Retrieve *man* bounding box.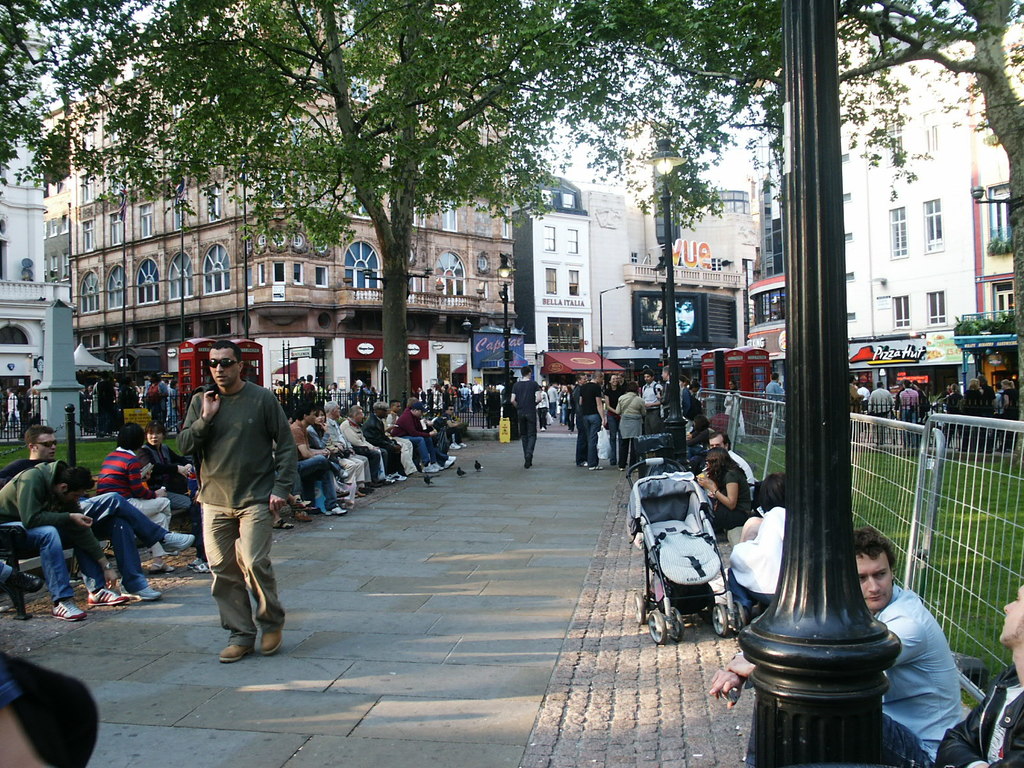
Bounding box: 367:397:414:486.
